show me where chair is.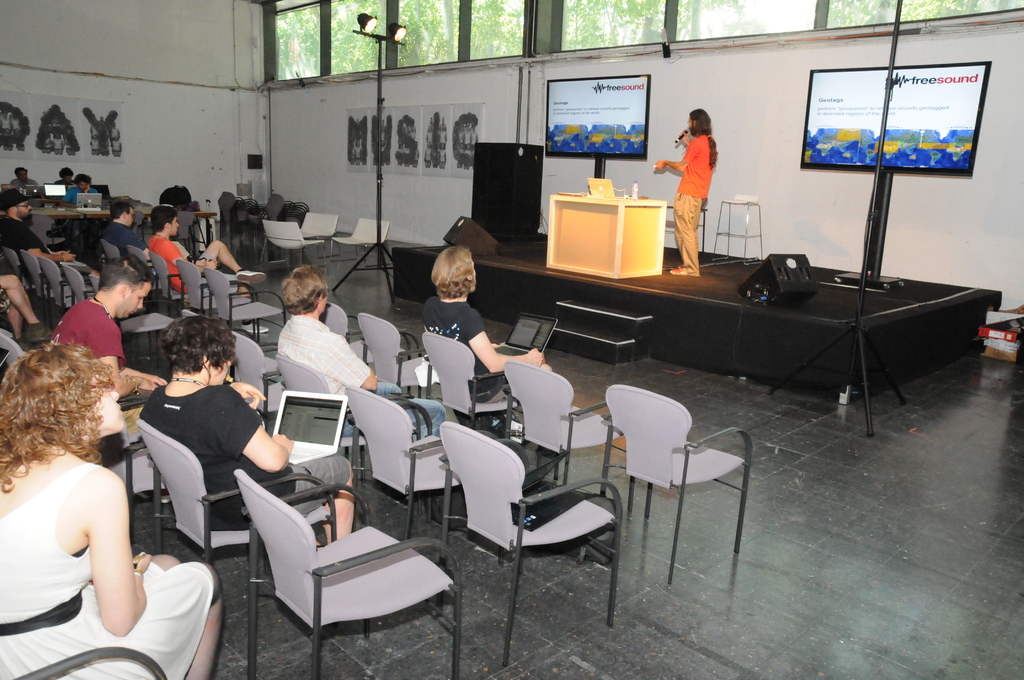
chair is at {"left": 344, "top": 384, "right": 465, "bottom": 544}.
